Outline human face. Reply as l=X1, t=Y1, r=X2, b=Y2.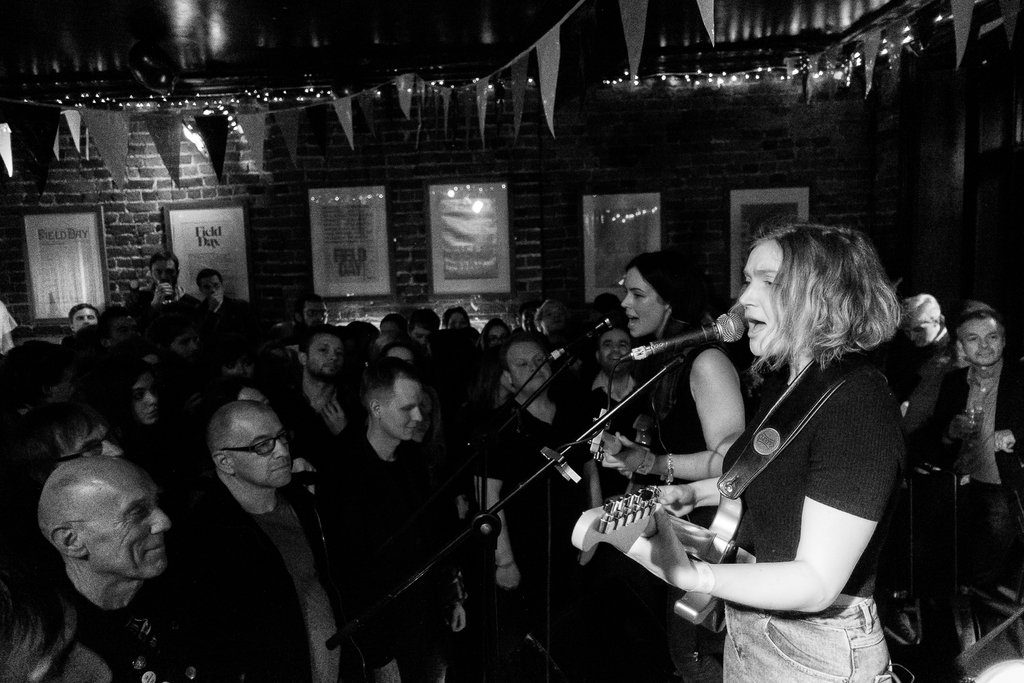
l=152, t=264, r=178, b=289.
